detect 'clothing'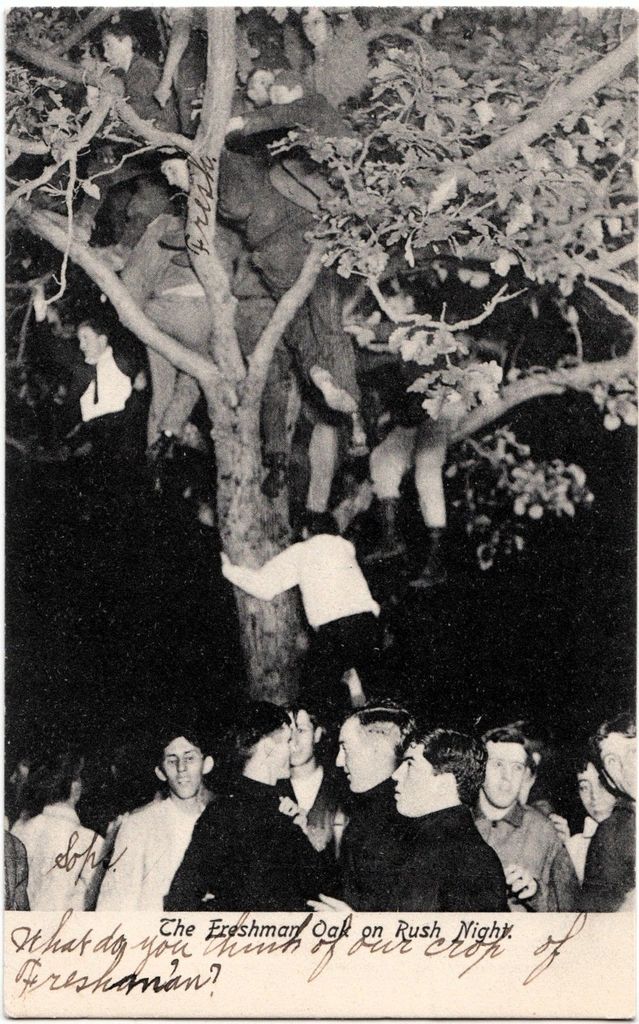
[x1=122, y1=202, x2=217, y2=461]
